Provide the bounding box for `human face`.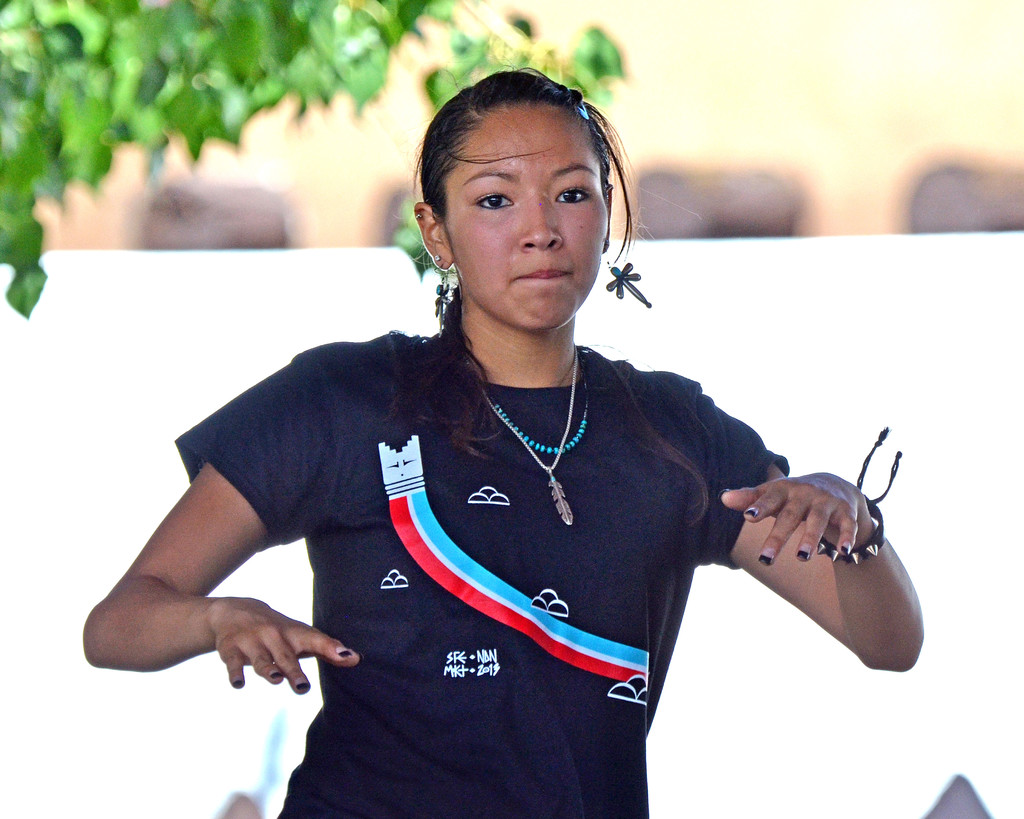
444:97:609:335.
